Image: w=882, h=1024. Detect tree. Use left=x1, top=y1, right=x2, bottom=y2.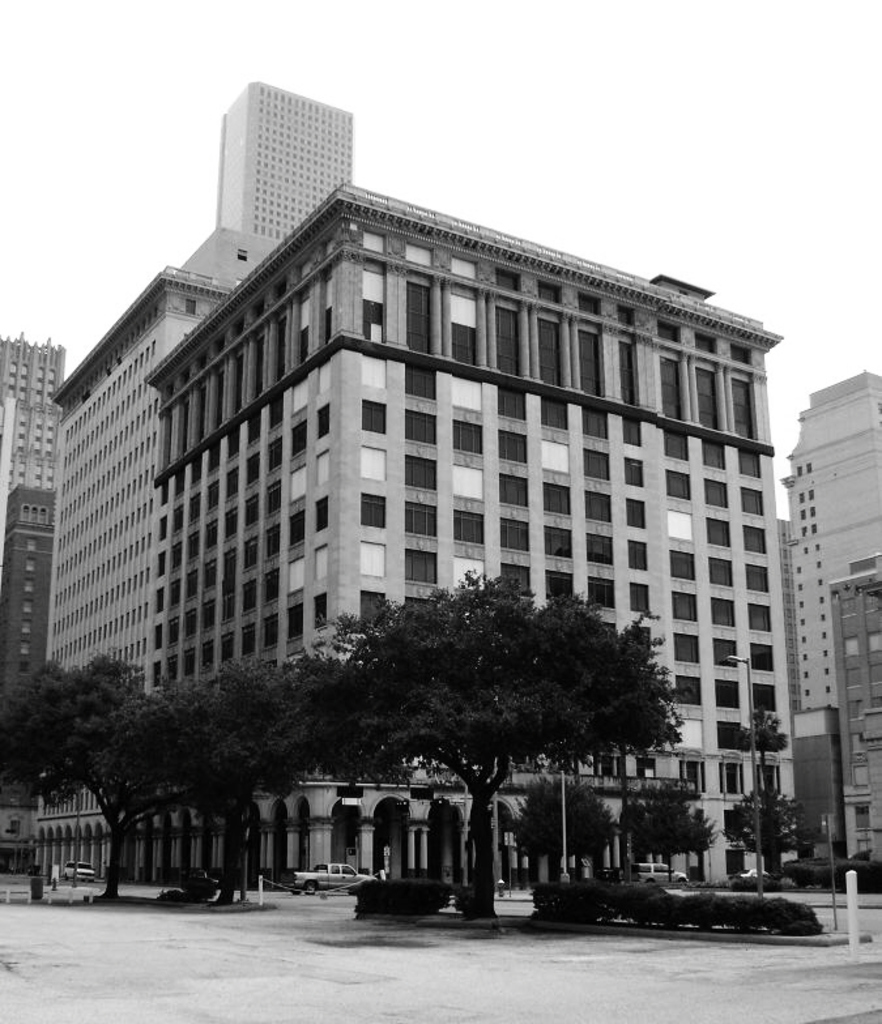
left=610, top=785, right=719, bottom=883.
